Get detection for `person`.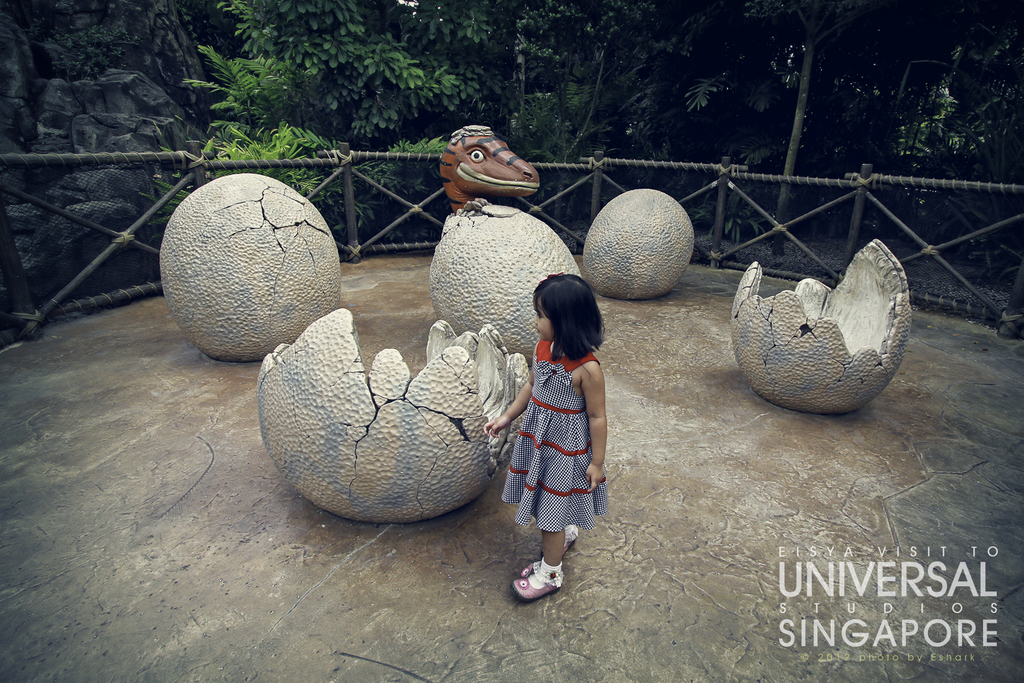
Detection: detection(500, 282, 611, 596).
